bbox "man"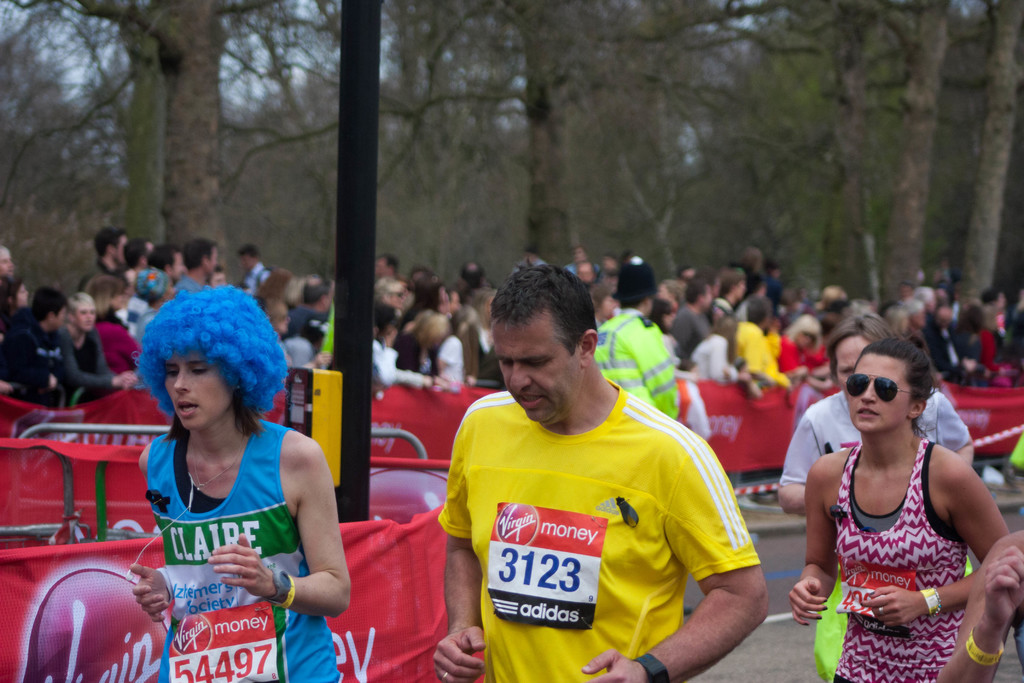
box=[930, 299, 976, 381]
